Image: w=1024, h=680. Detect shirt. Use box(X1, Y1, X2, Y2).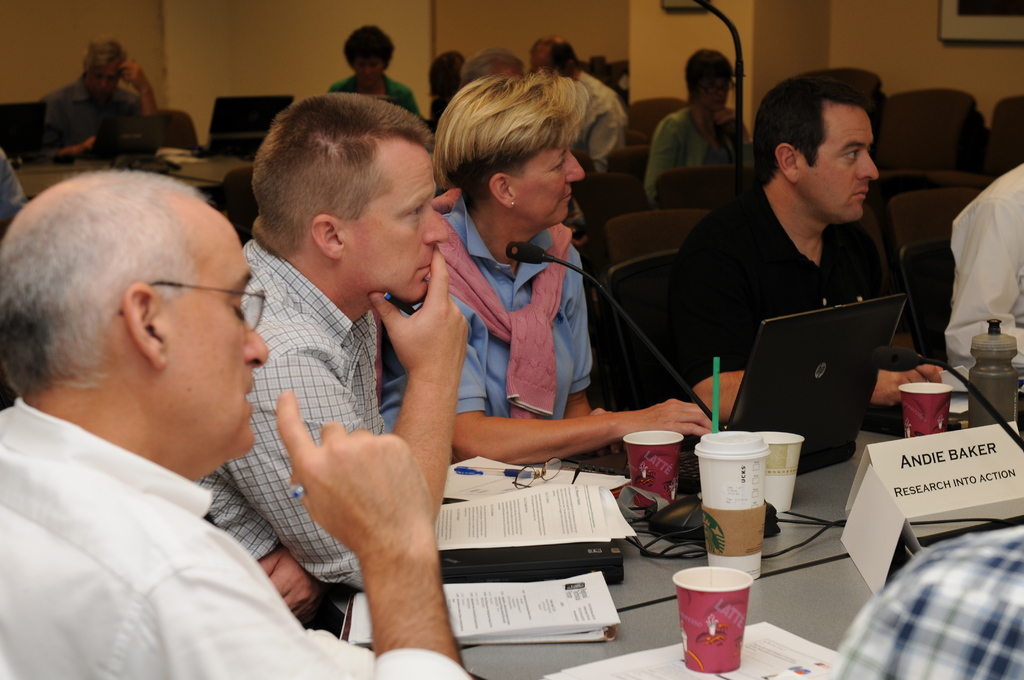
box(192, 234, 387, 585).
